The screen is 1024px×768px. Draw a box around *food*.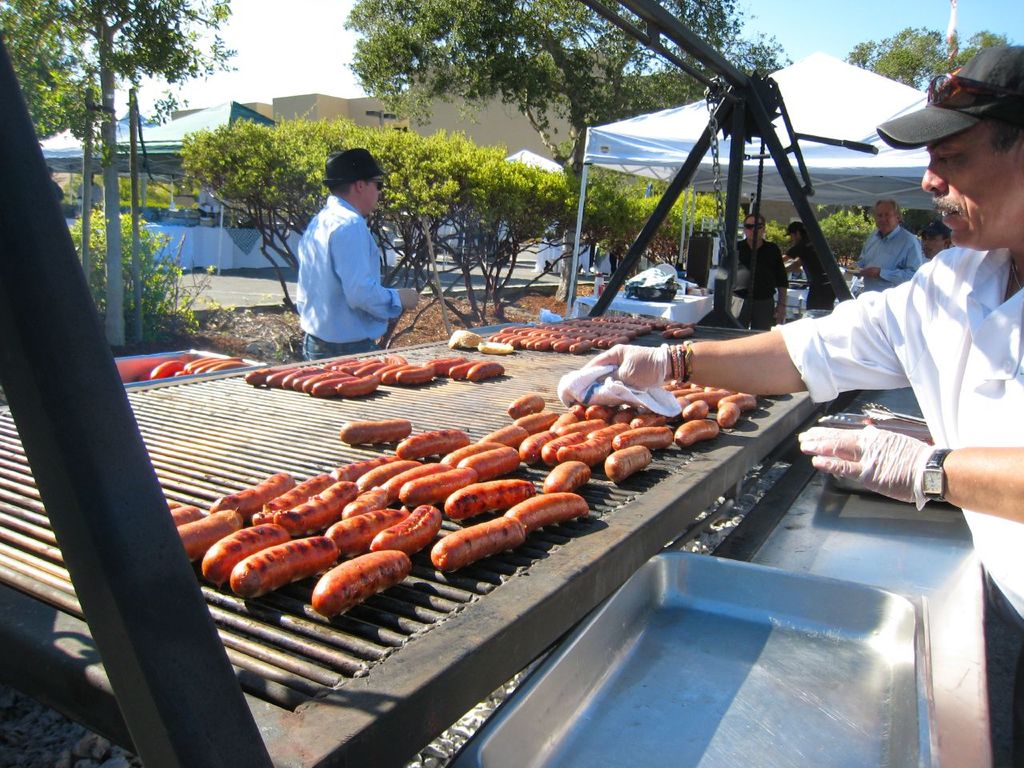
(left=502, top=494, right=588, bottom=531).
